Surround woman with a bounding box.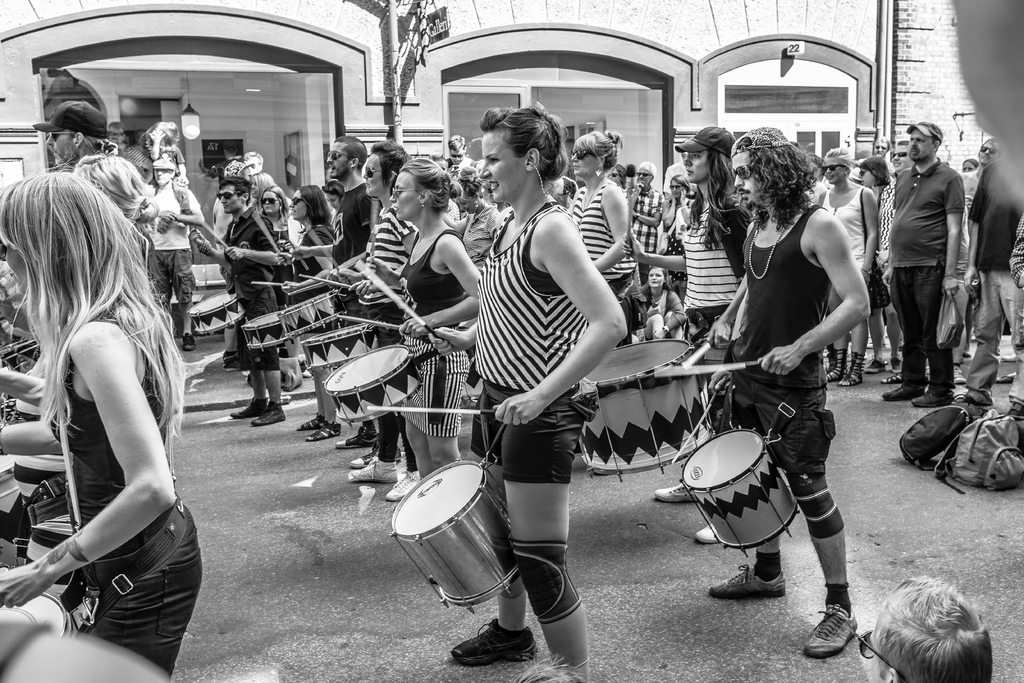
bbox=[660, 176, 693, 300].
